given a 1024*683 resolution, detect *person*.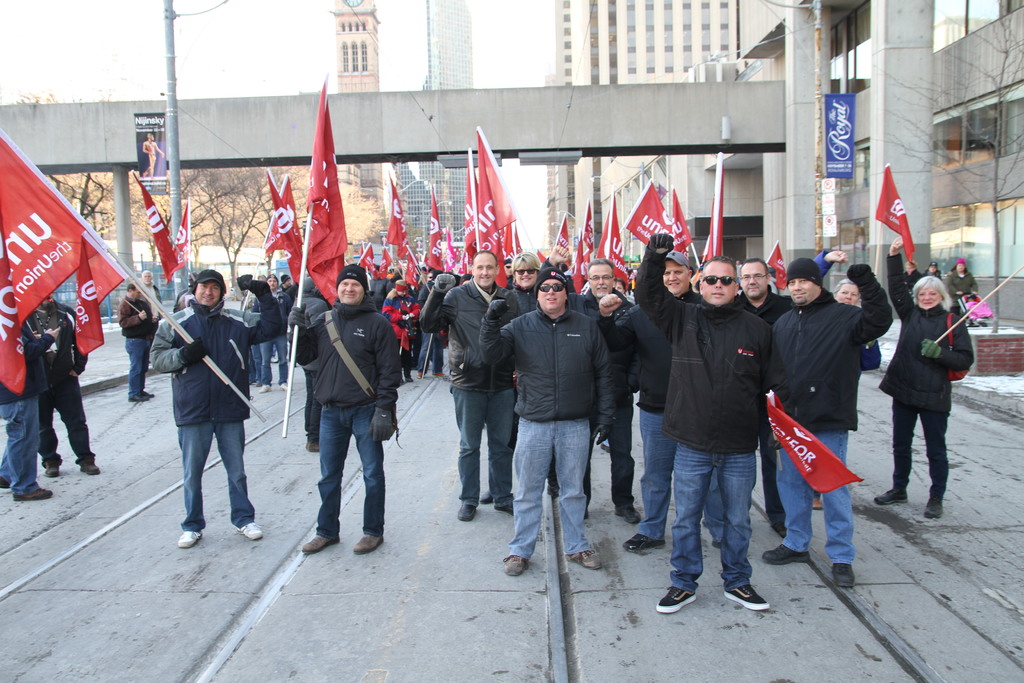
crop(27, 293, 100, 479).
